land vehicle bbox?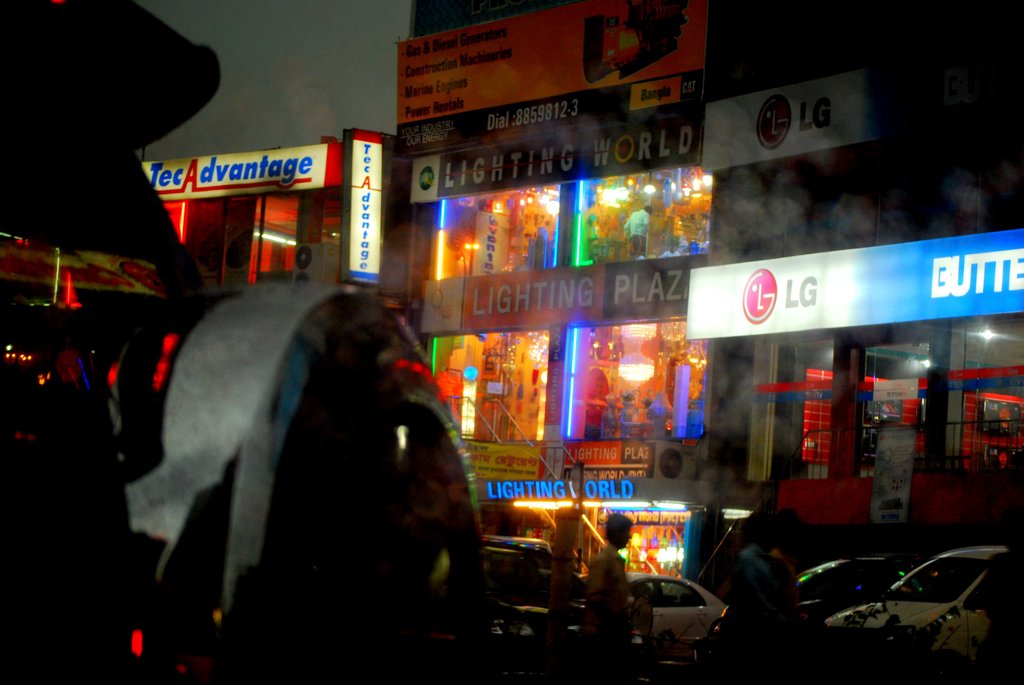
{"x1": 796, "y1": 558, "x2": 890, "y2": 636}
